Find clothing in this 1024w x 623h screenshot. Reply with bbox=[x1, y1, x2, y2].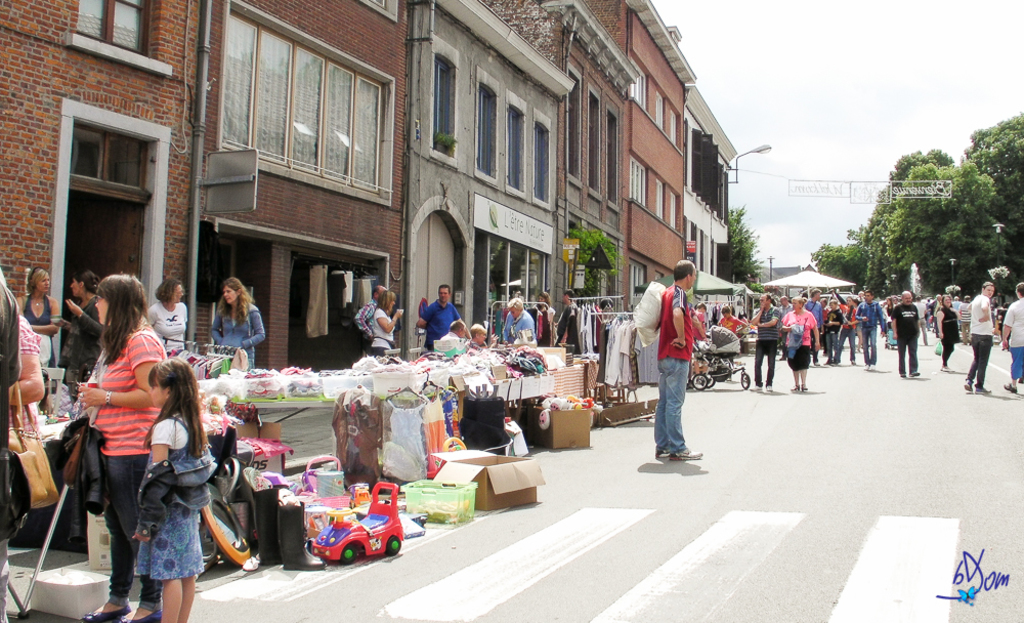
bbox=[806, 300, 821, 326].
